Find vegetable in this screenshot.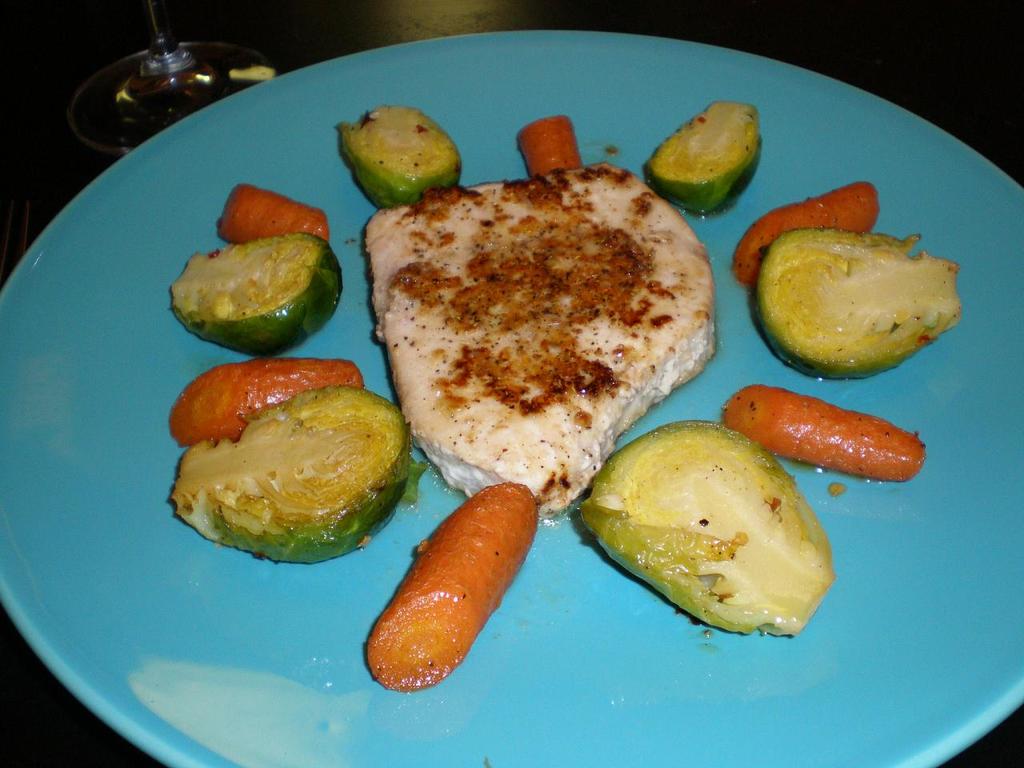
The bounding box for vegetable is {"x1": 368, "y1": 480, "x2": 542, "y2": 698}.
